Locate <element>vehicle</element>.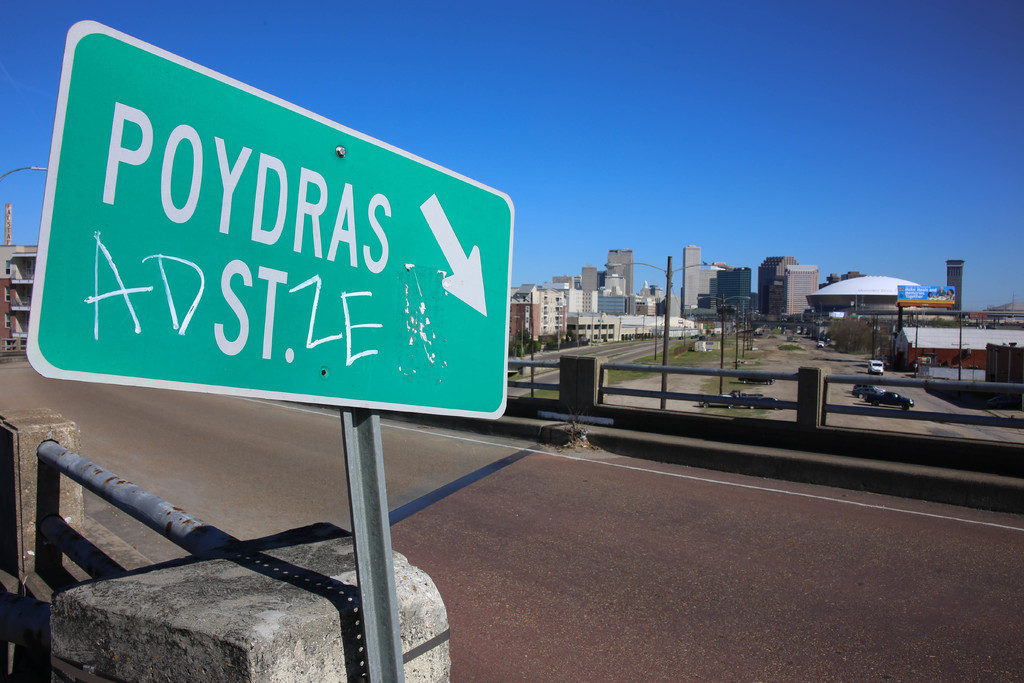
Bounding box: [868, 357, 886, 382].
